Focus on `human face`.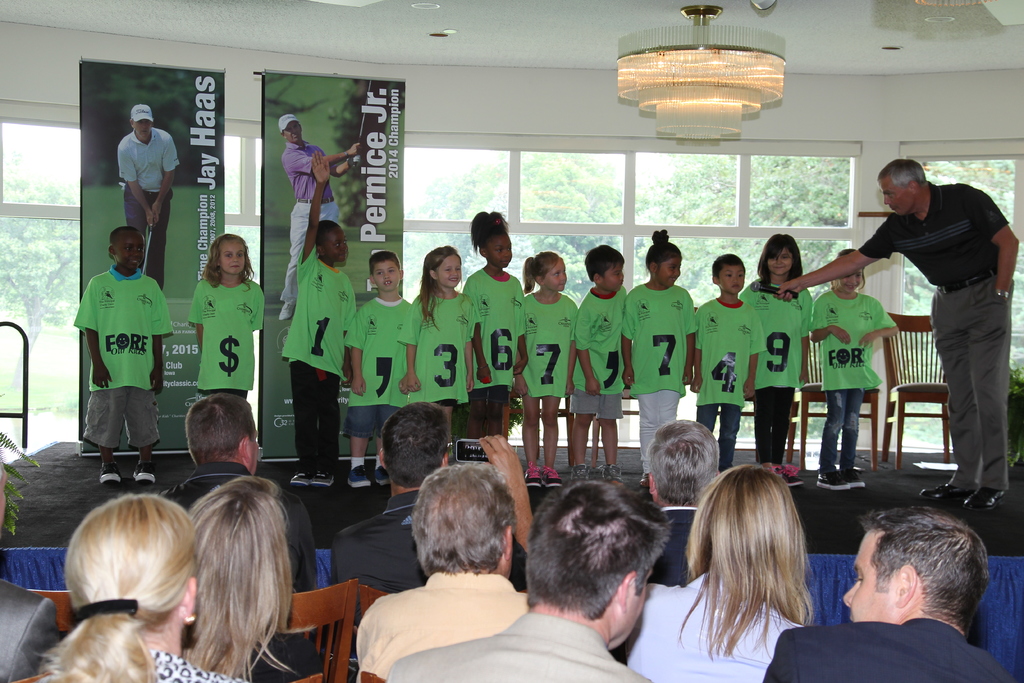
Focused at locate(768, 247, 793, 277).
